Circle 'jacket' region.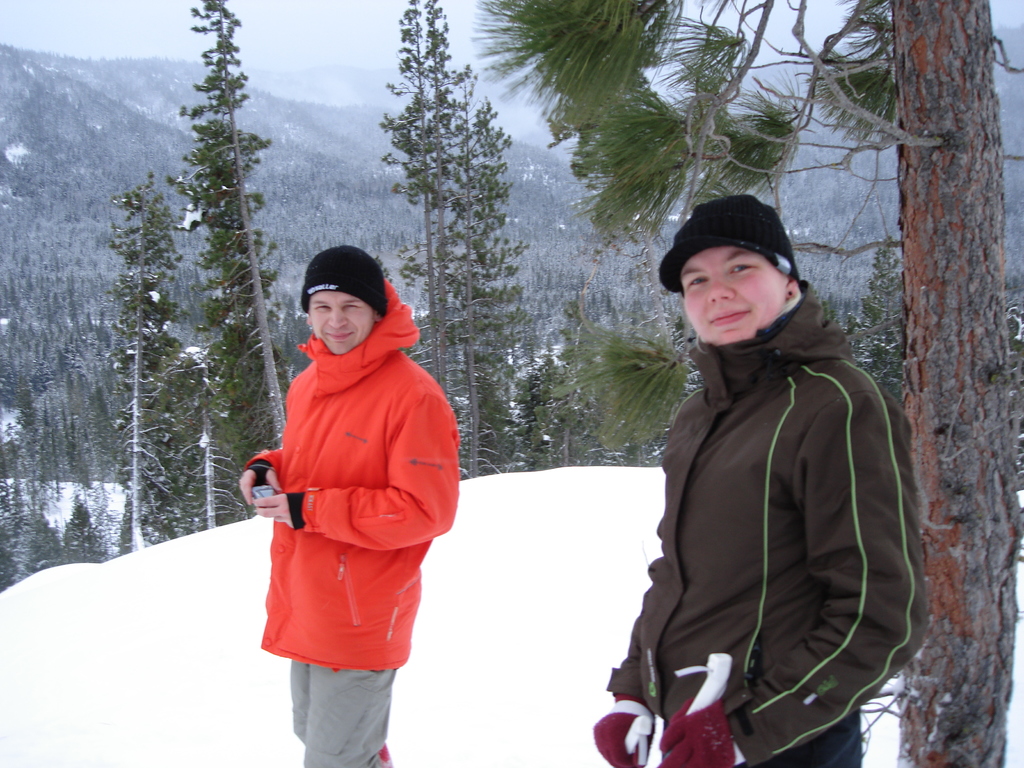
Region: [238, 230, 451, 662].
